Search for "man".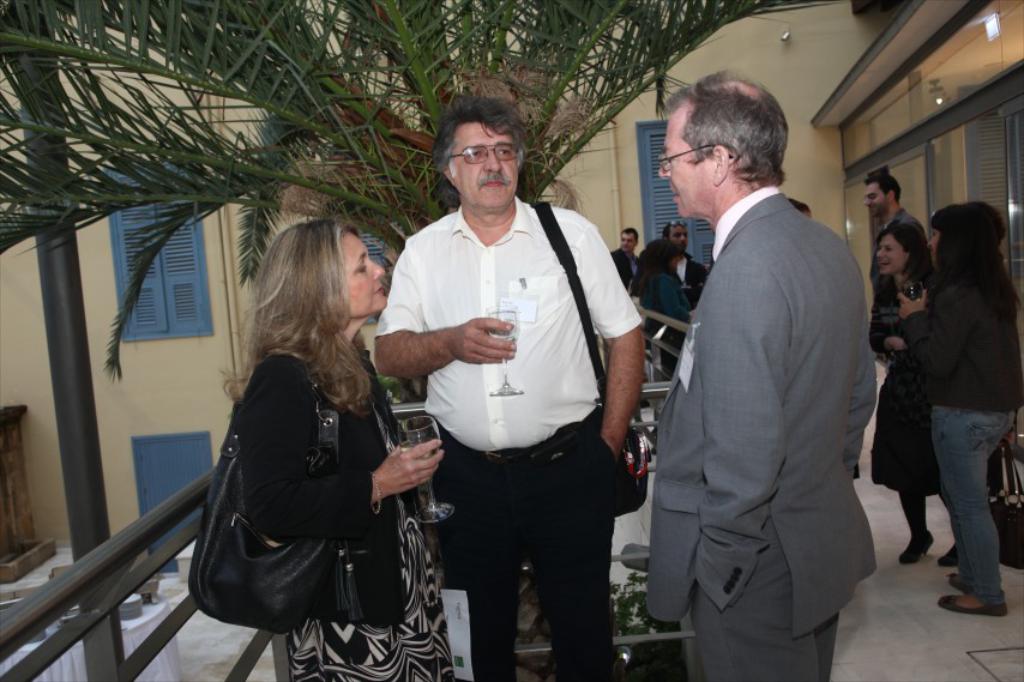
Found at box(608, 228, 637, 295).
